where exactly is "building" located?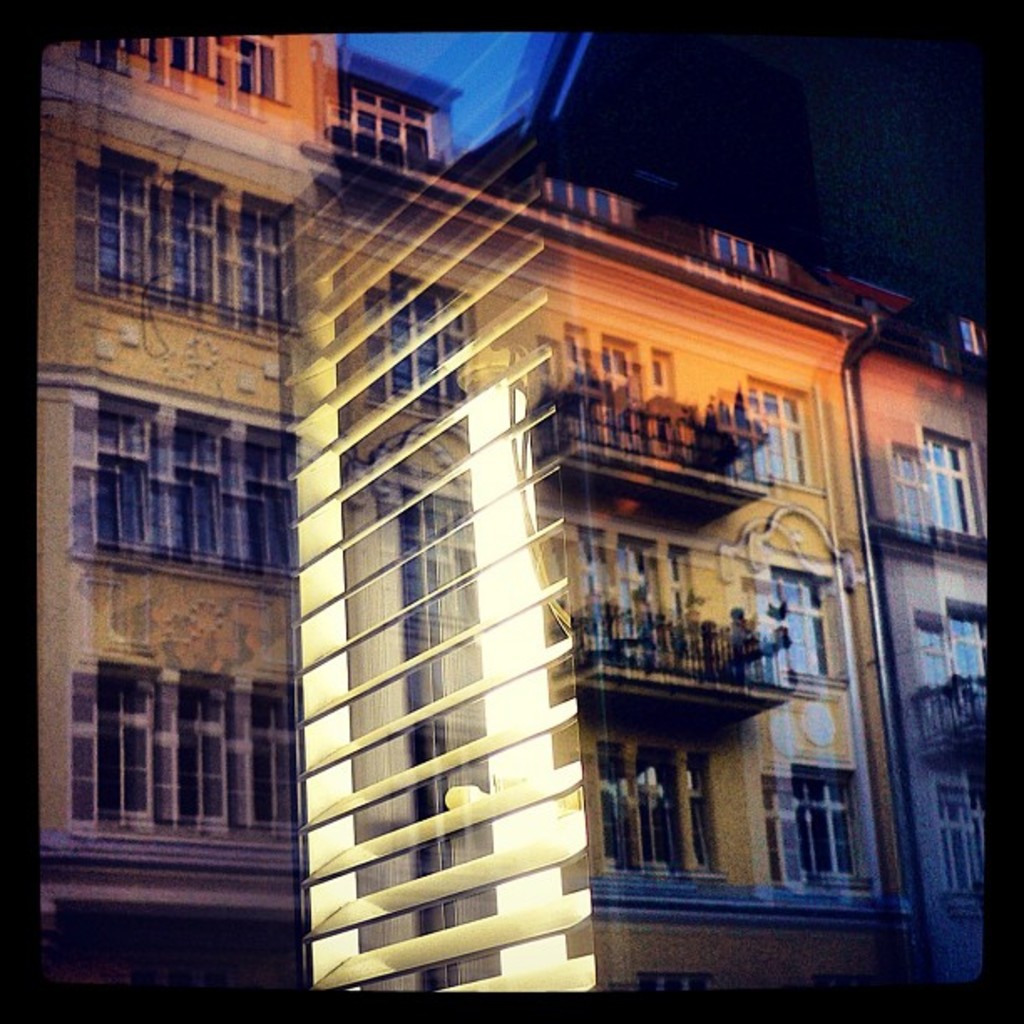
Its bounding box is {"x1": 0, "y1": 62, "x2": 991, "y2": 999}.
